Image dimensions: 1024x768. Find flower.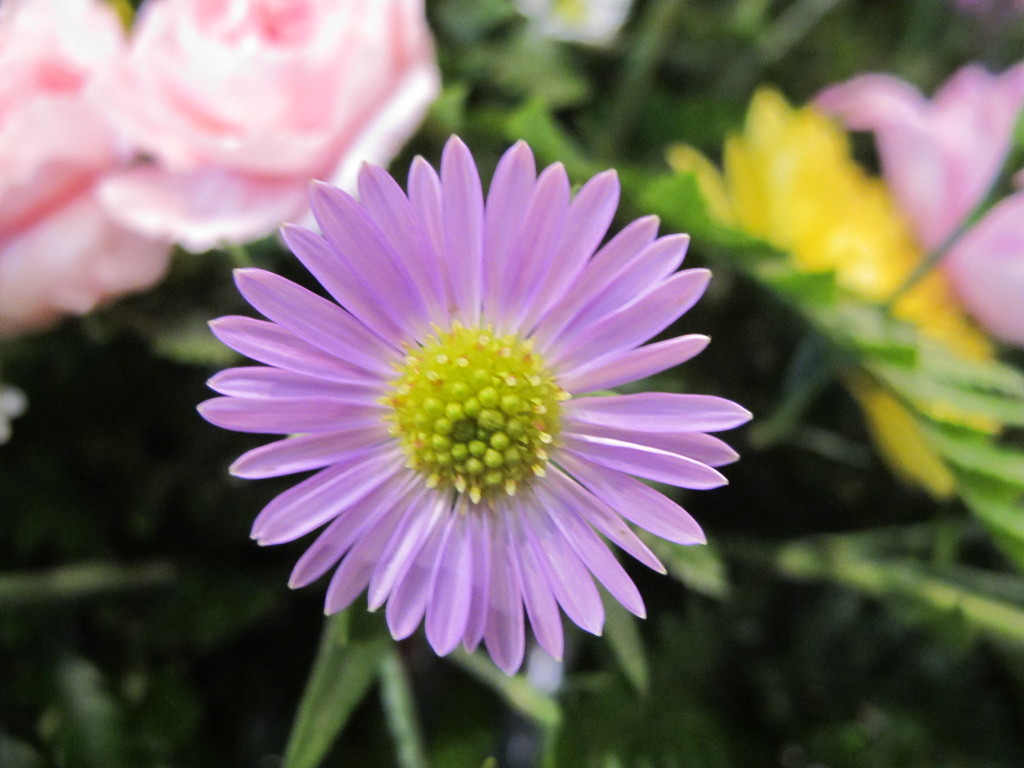
(671,85,1014,499).
